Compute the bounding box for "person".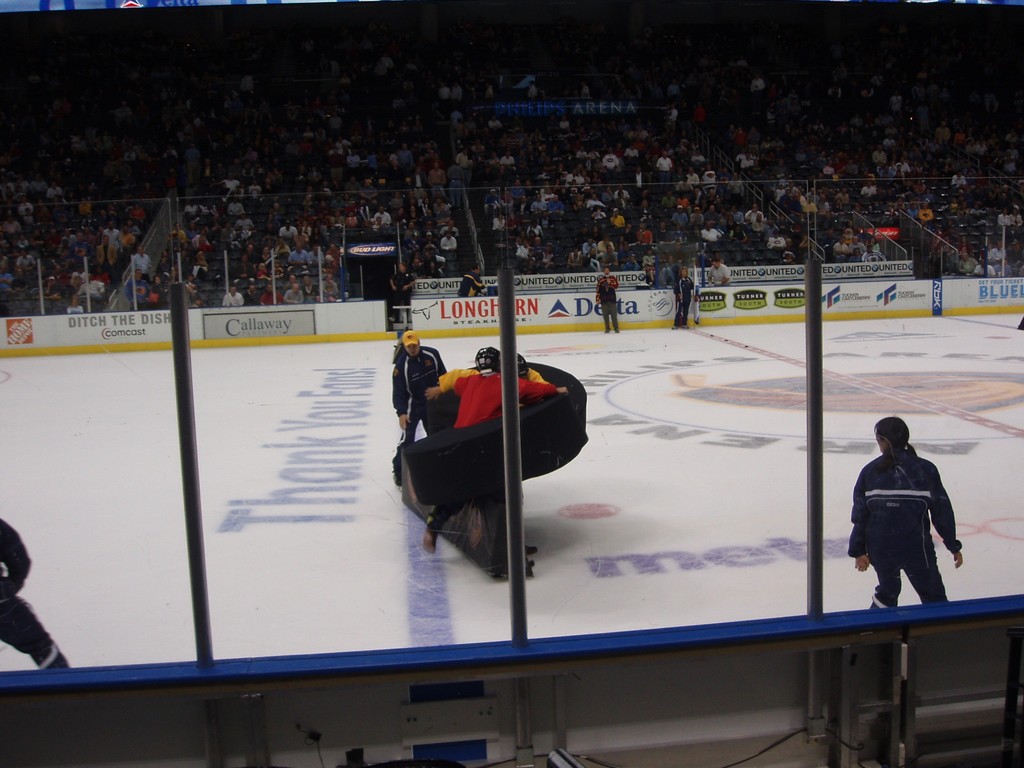
box=[935, 118, 951, 145].
